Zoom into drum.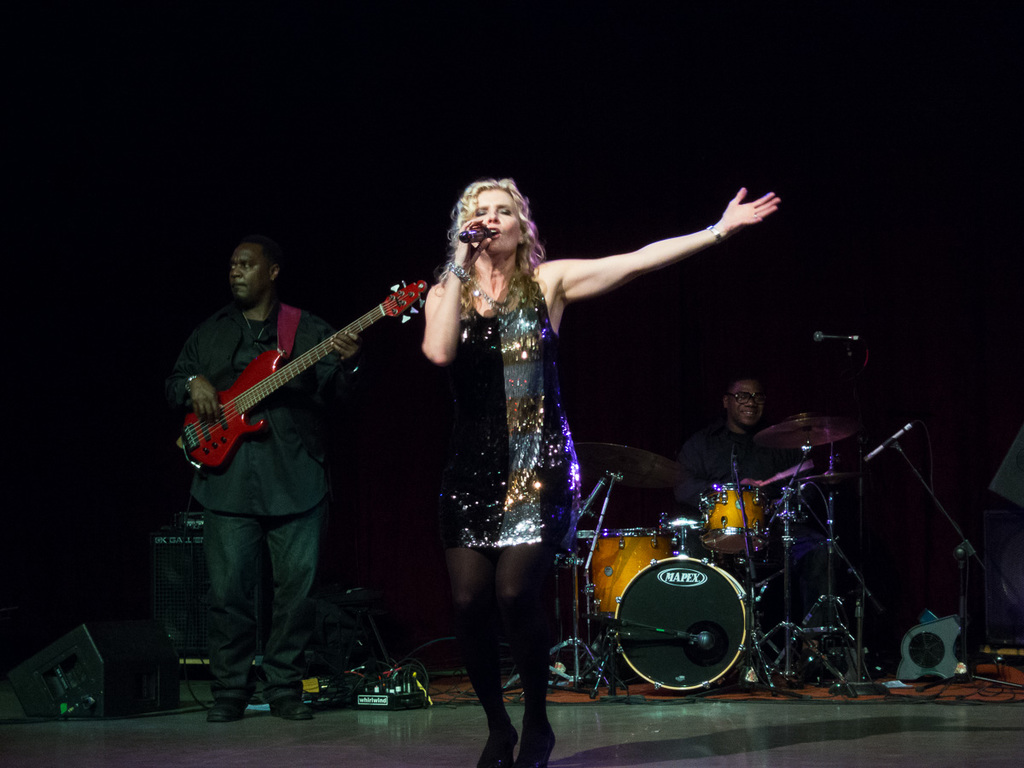
Zoom target: [x1=700, y1=480, x2=761, y2=550].
